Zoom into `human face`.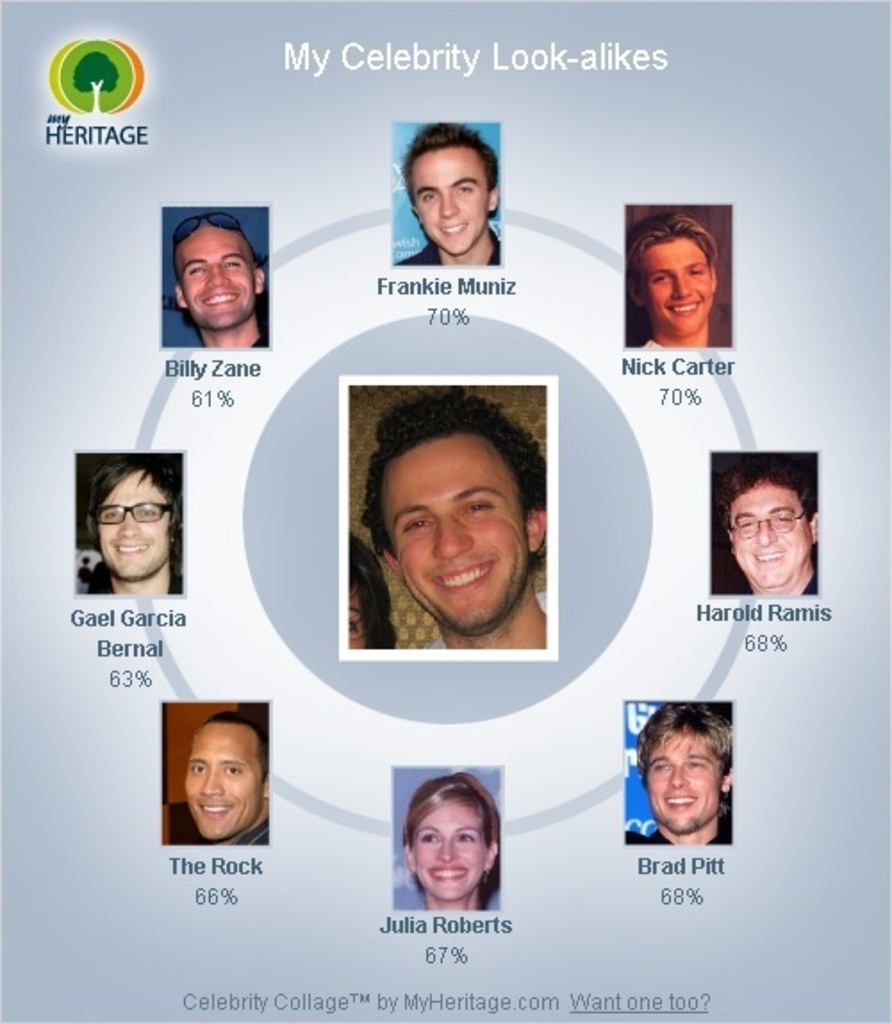
Zoom target: <box>728,475,814,594</box>.
